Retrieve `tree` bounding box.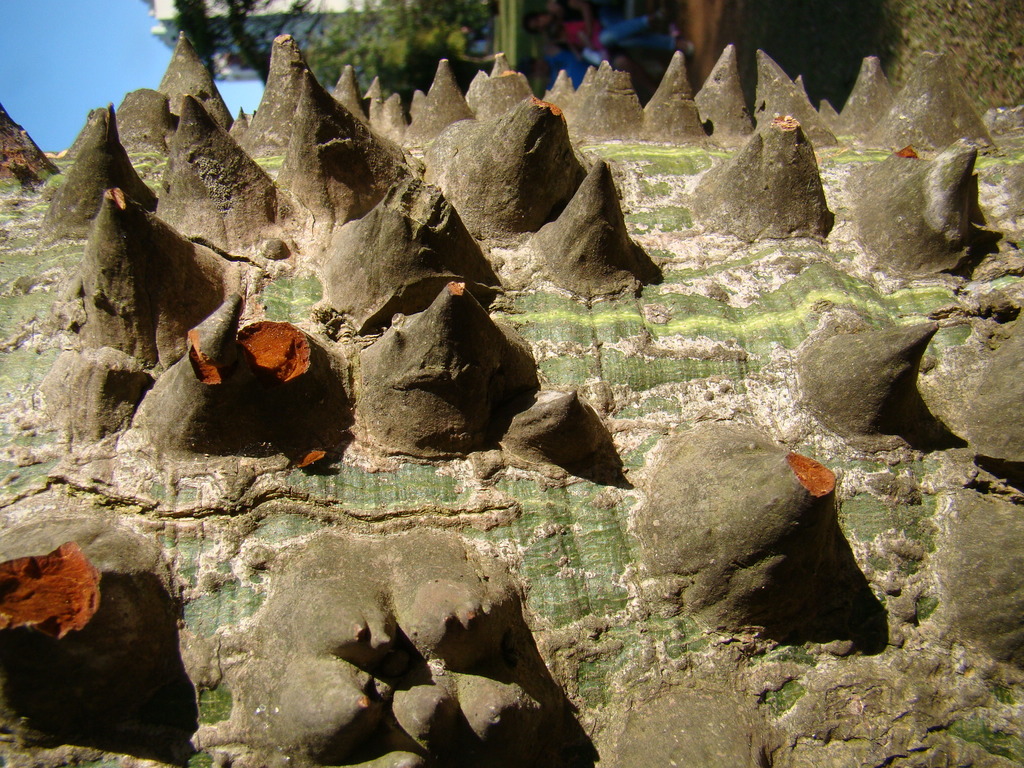
Bounding box: locate(887, 0, 1023, 150).
